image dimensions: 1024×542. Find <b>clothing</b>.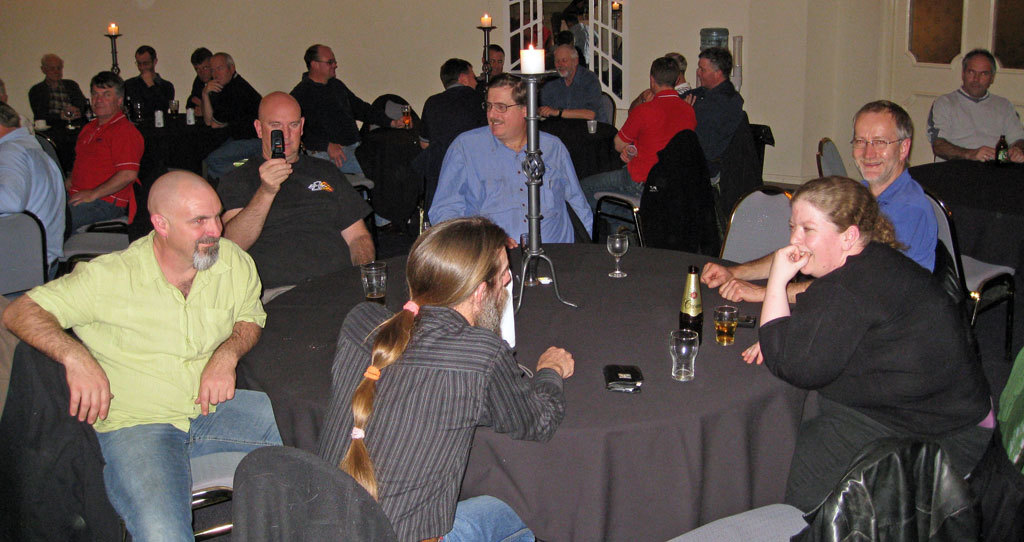
[left=429, top=84, right=490, bottom=161].
